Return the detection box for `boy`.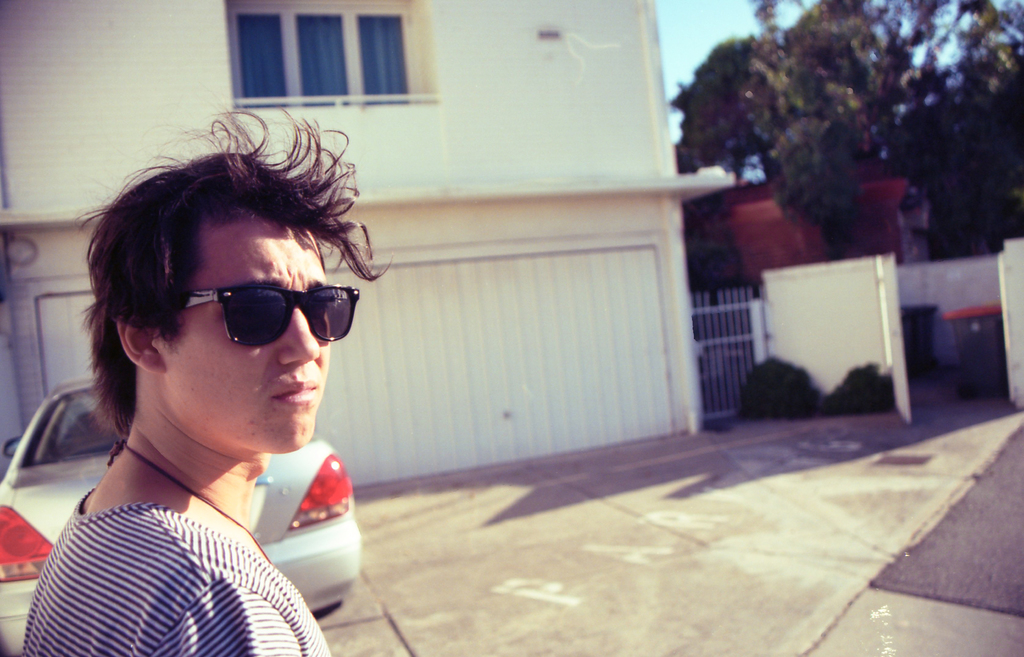
bbox=(17, 101, 399, 656).
